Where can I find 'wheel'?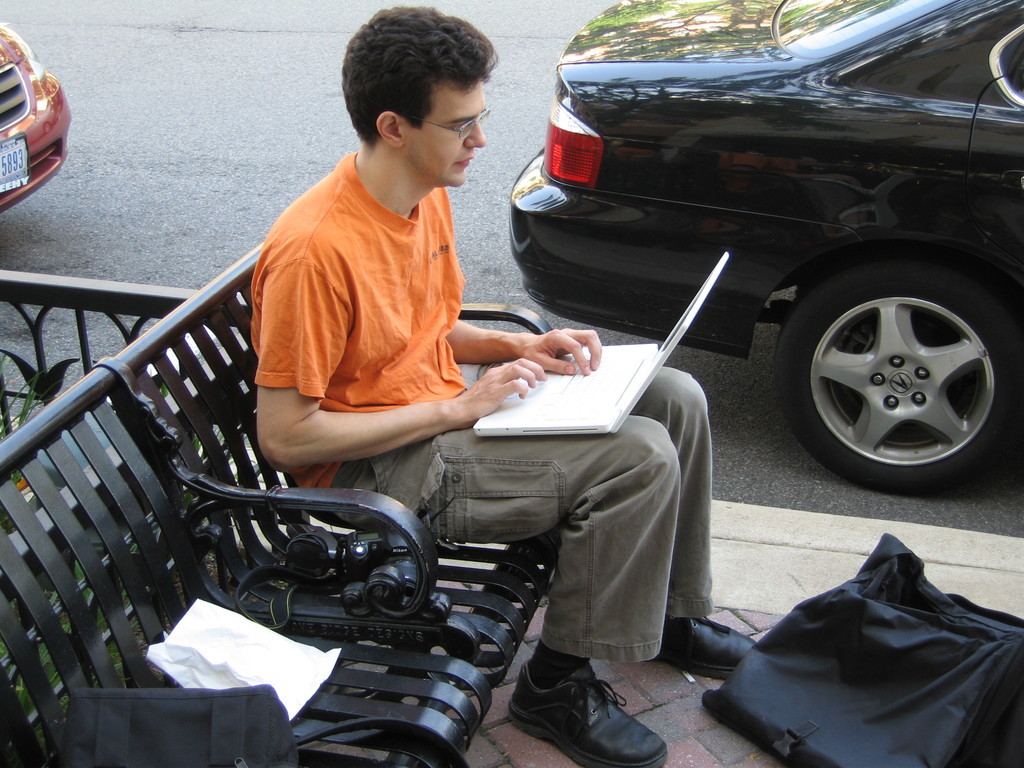
You can find it at <box>786,246,1009,489</box>.
